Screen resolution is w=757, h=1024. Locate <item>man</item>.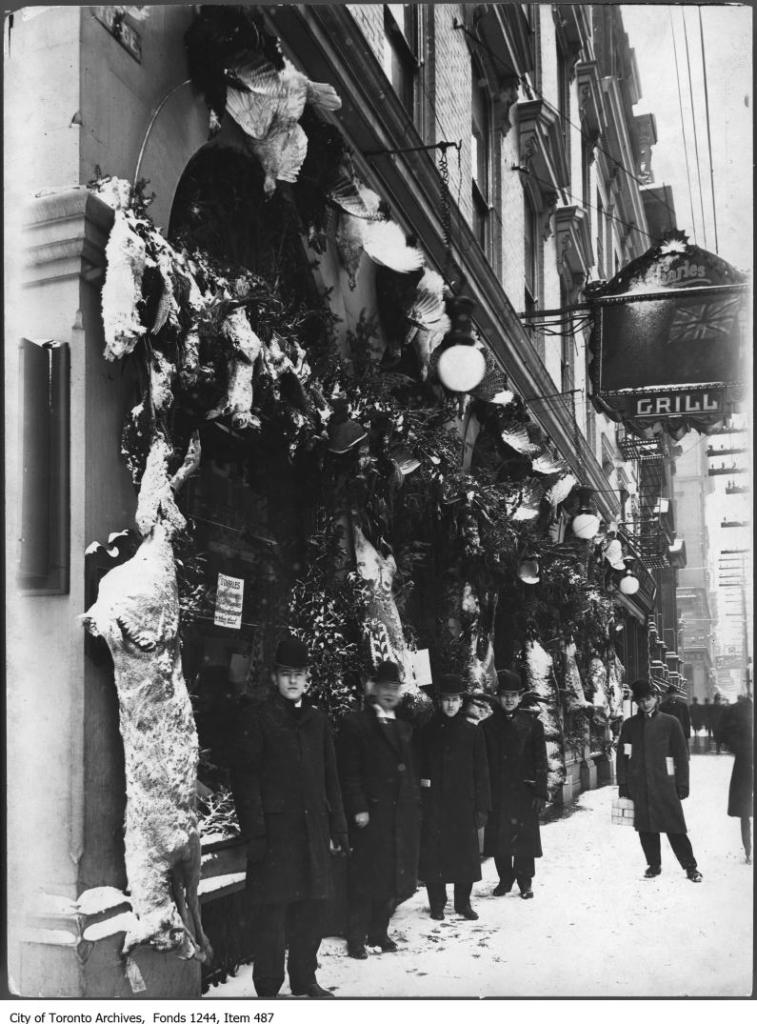
bbox=[687, 699, 702, 734].
